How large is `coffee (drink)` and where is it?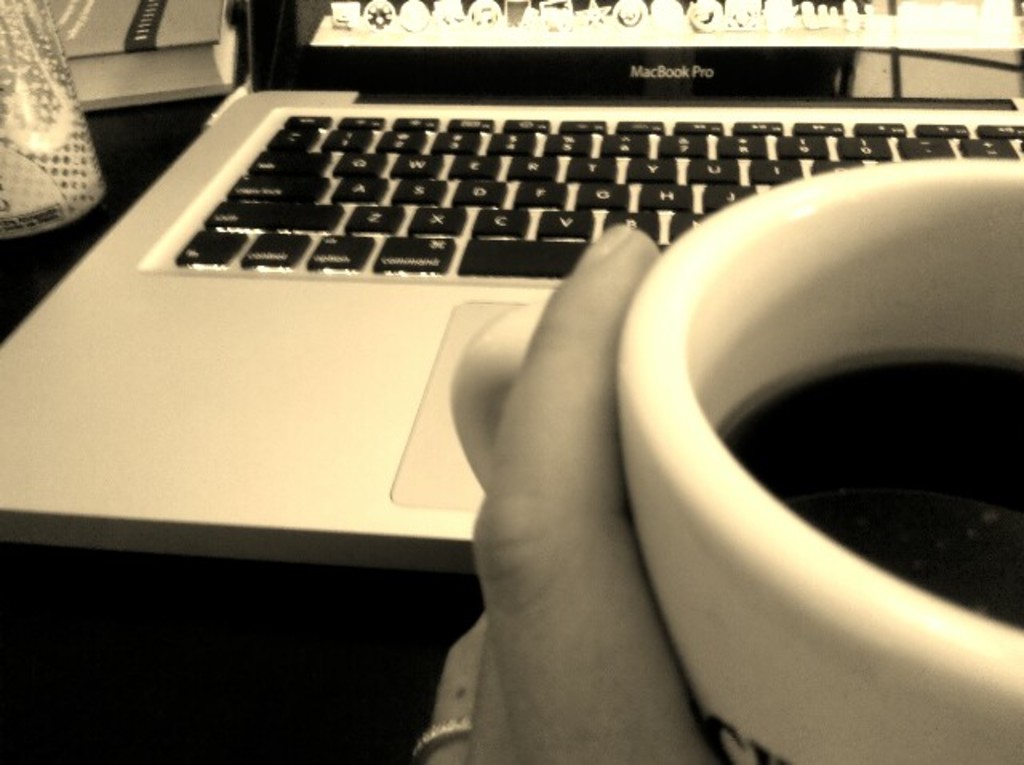
Bounding box: bbox=(720, 352, 1022, 631).
